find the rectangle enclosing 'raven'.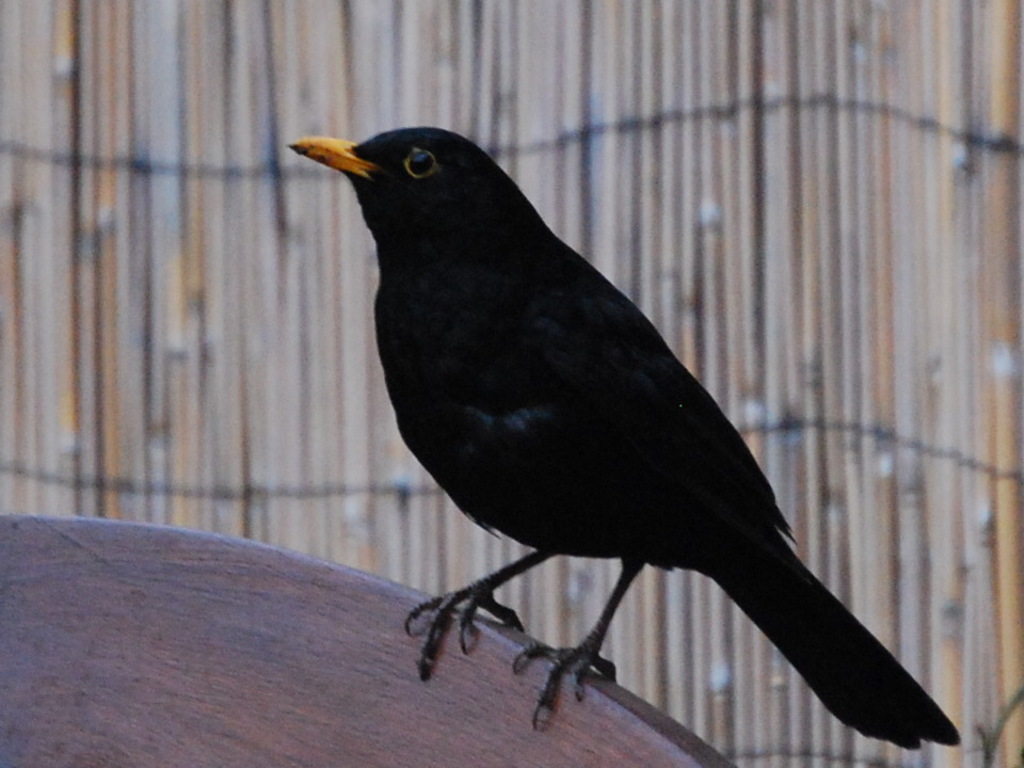
(299, 117, 973, 767).
